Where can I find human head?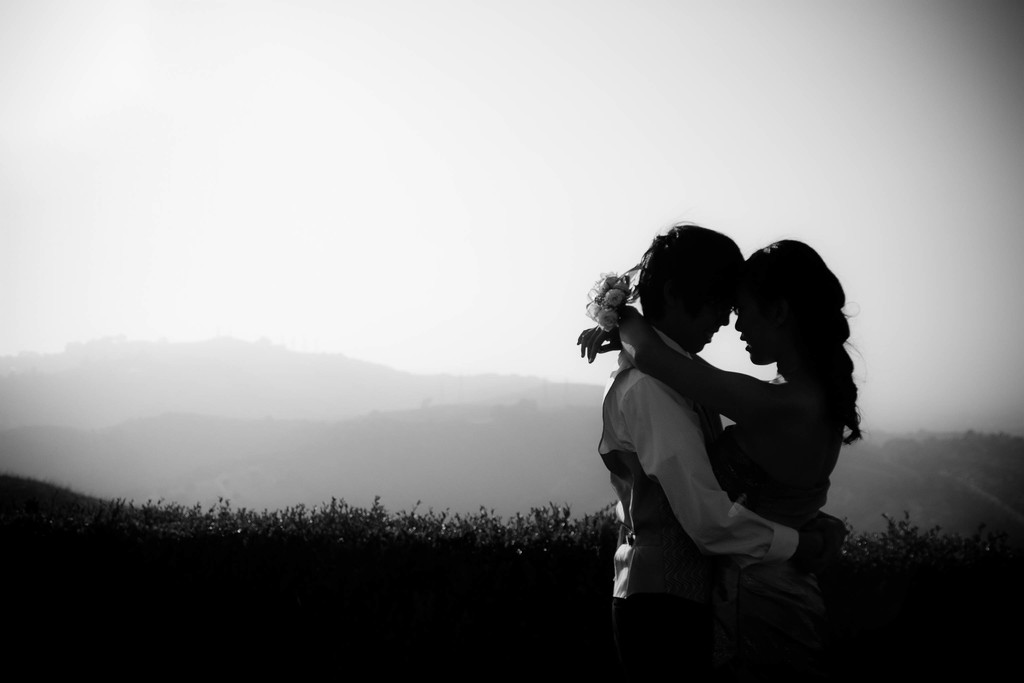
You can find it at box=[731, 241, 845, 363].
